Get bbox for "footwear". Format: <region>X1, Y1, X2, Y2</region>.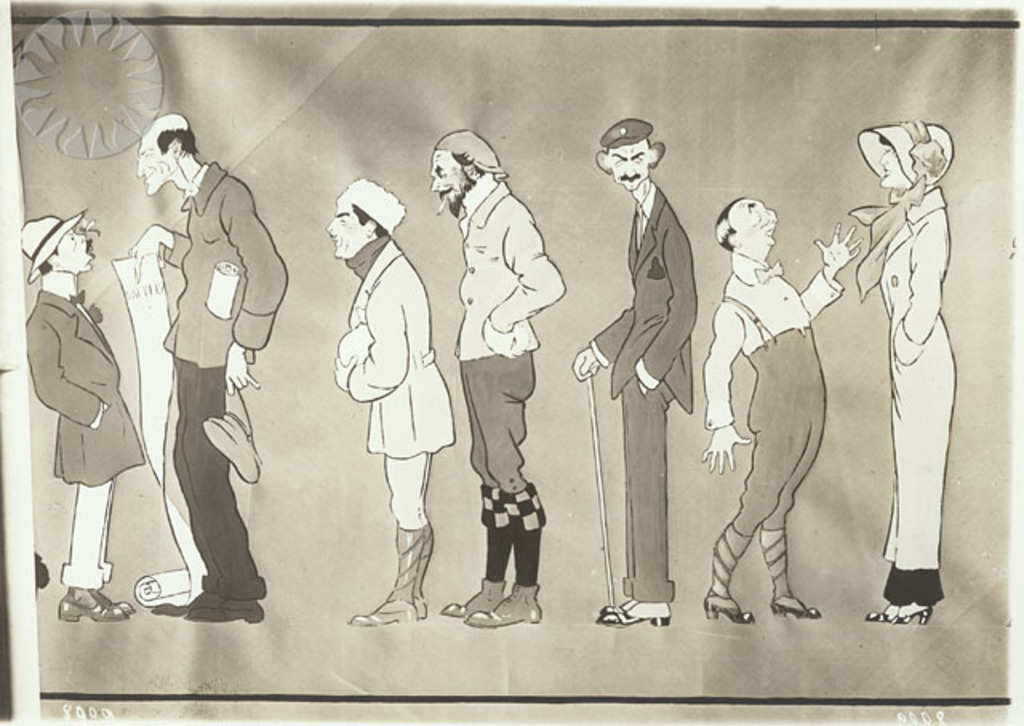
<region>440, 577, 502, 616</region>.
